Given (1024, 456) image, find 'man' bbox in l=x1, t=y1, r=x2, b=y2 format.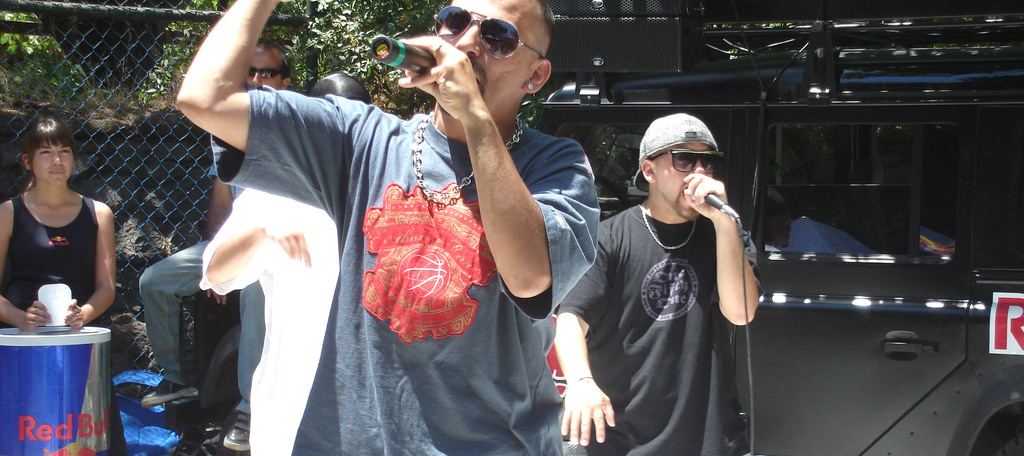
l=177, t=0, r=602, b=455.
